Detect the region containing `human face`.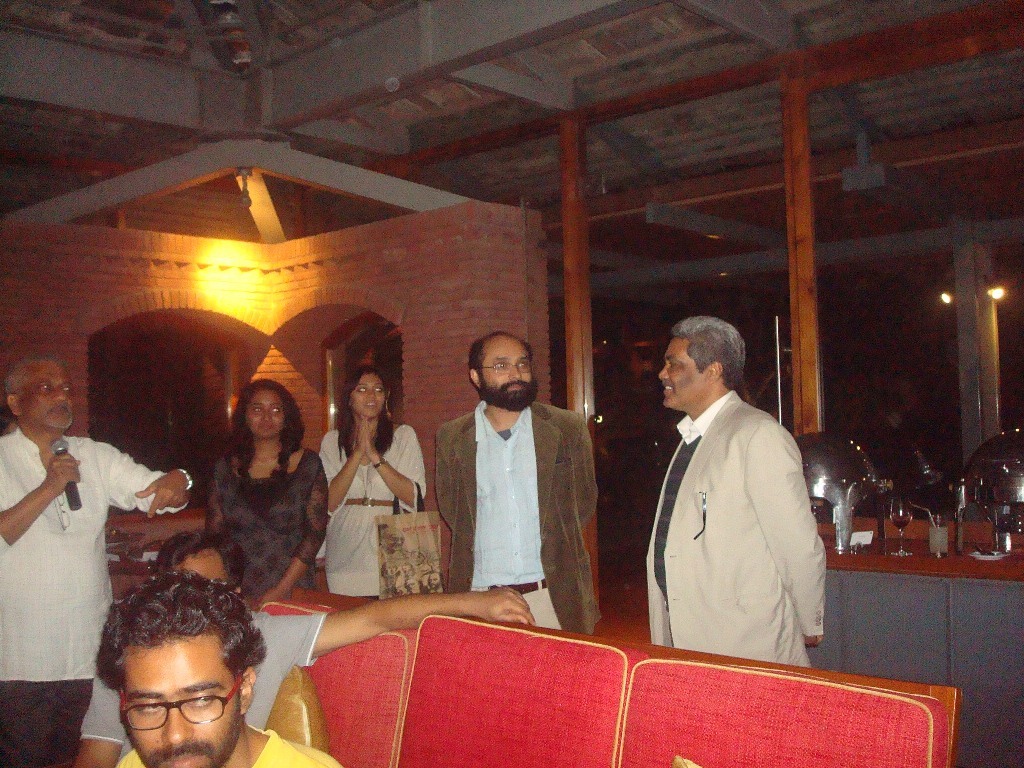
[659, 338, 705, 410].
